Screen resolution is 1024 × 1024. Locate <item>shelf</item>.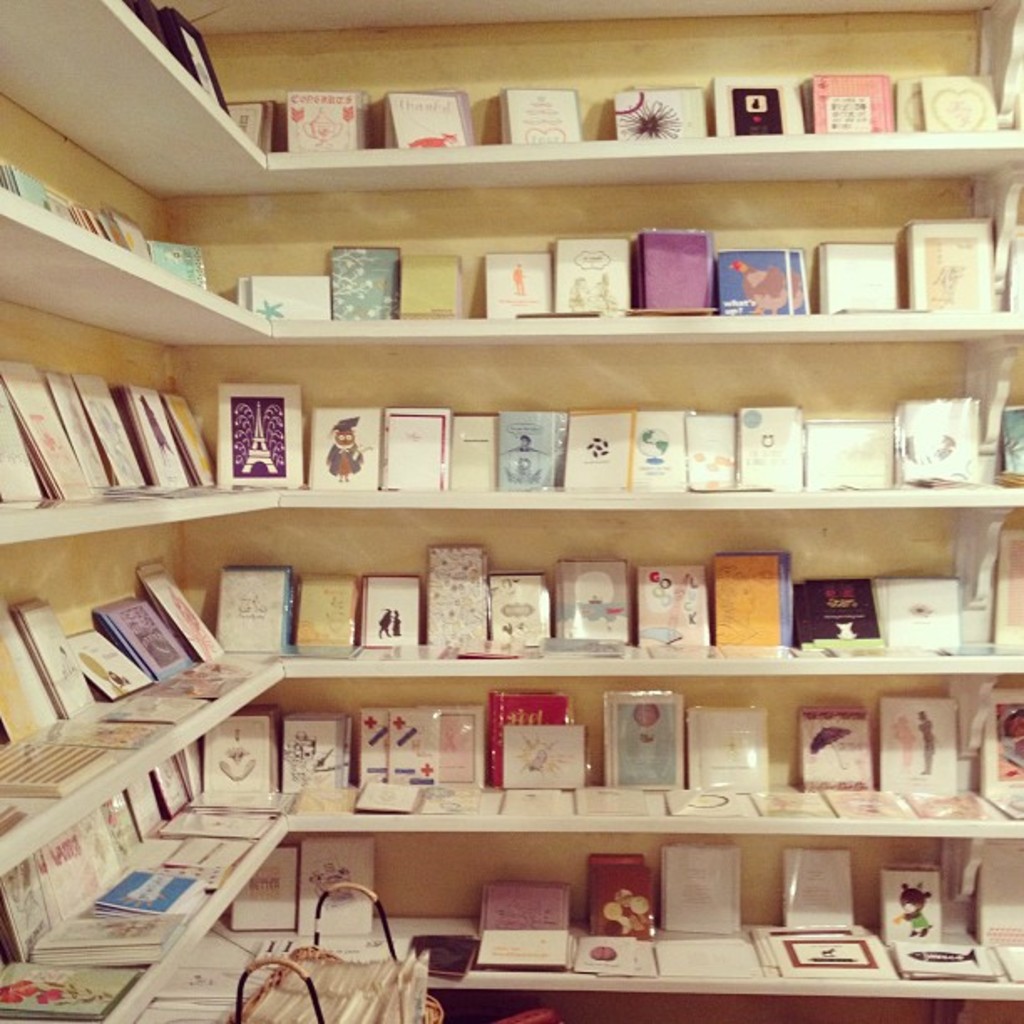
0, 467, 1022, 550.
